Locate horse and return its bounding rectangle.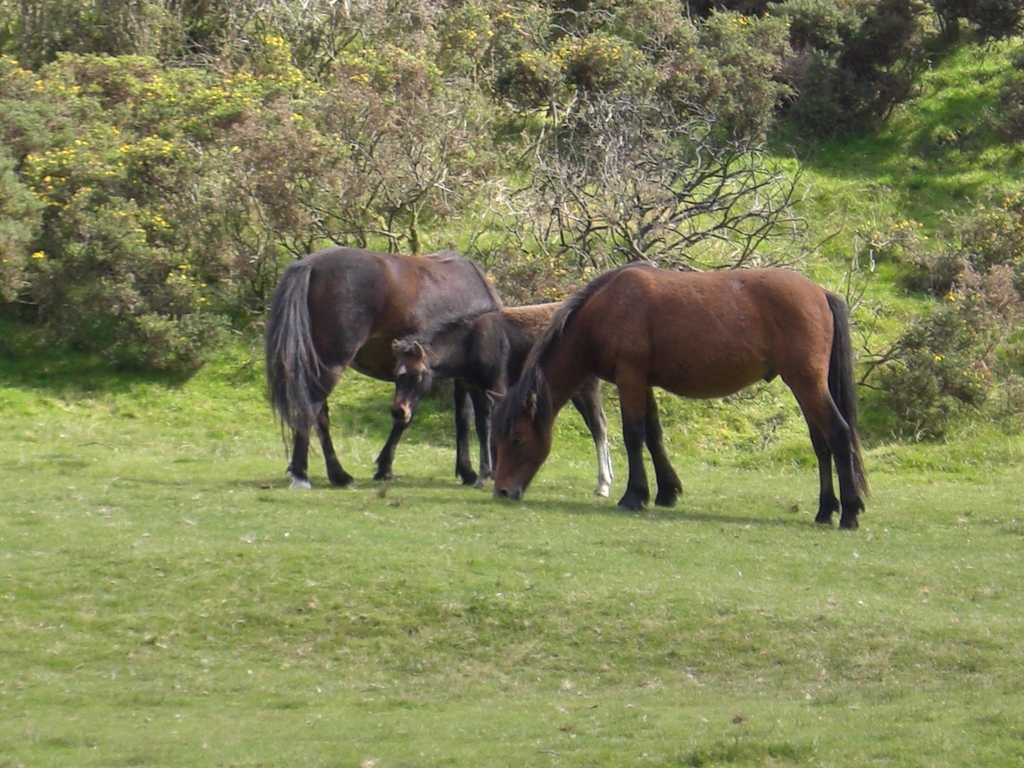
bbox=(261, 248, 516, 495).
